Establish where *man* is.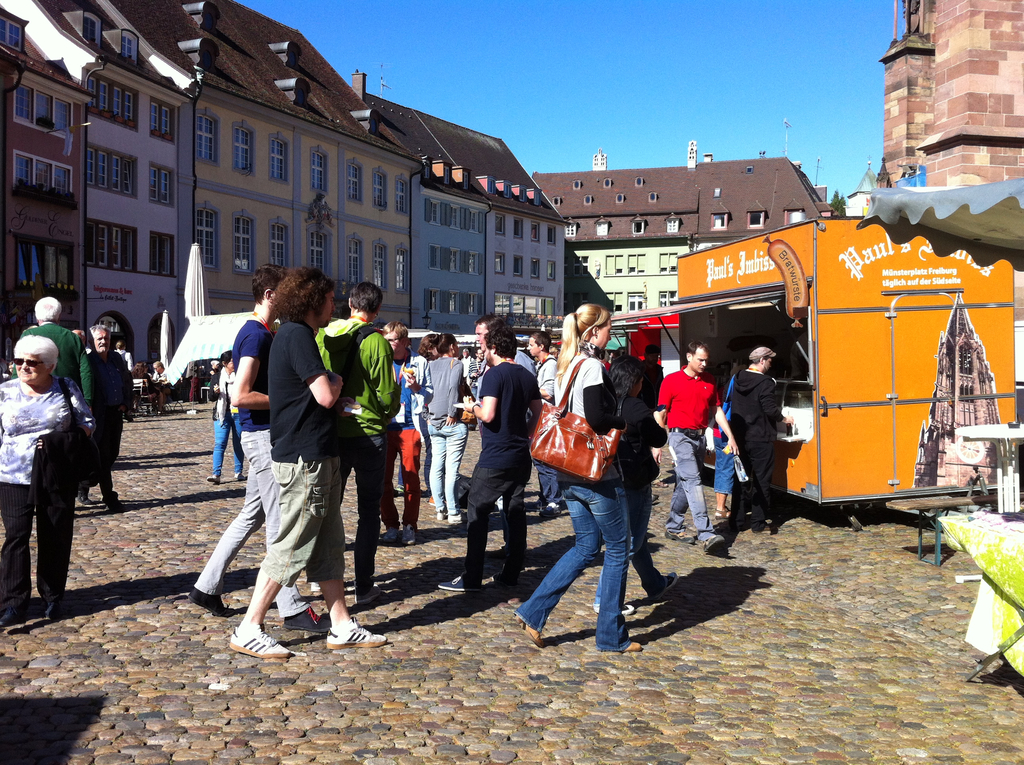
Established at [21, 295, 95, 407].
